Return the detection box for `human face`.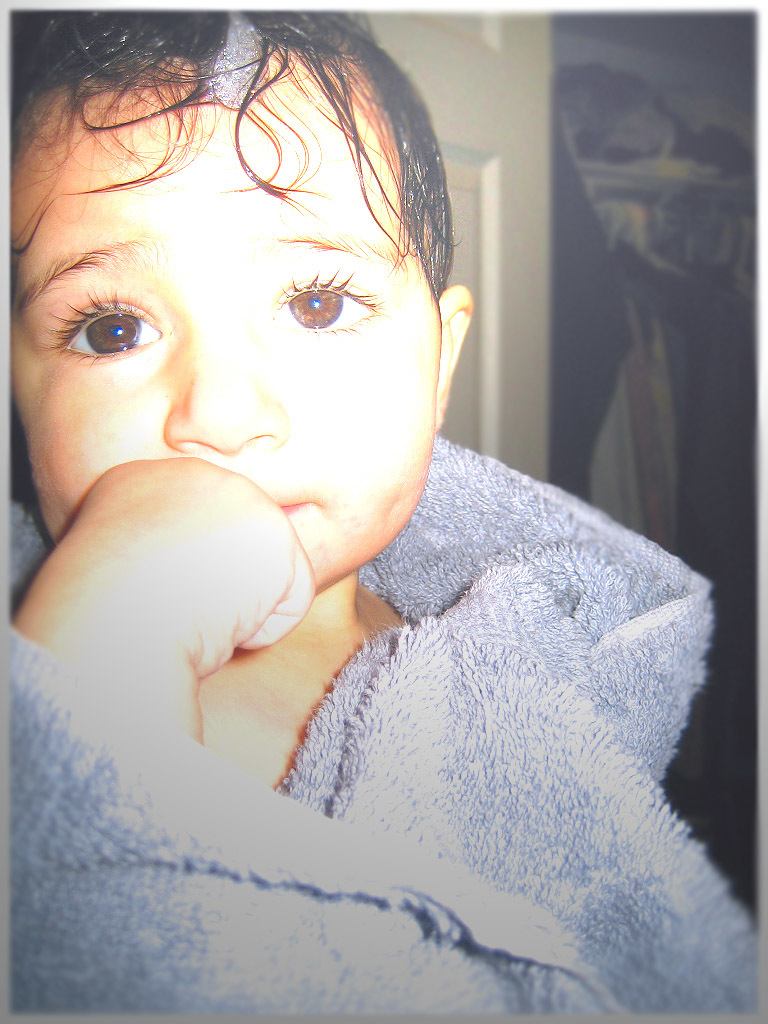
(left=9, top=47, right=440, bottom=588).
